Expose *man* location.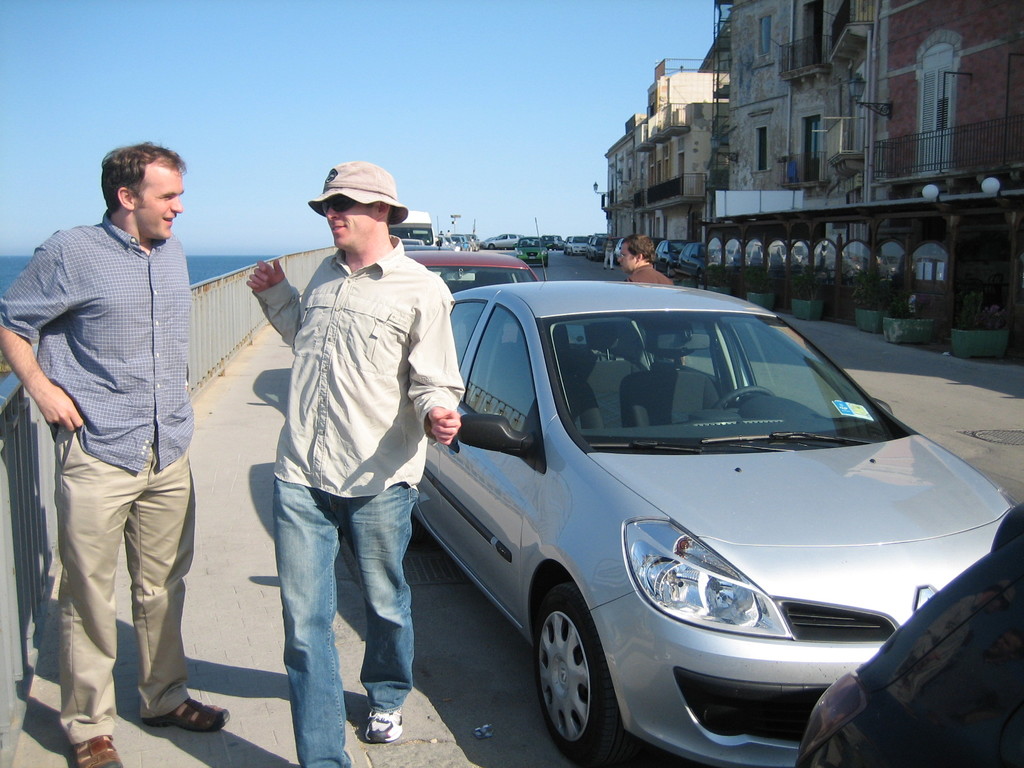
Exposed at pyautogui.locateOnScreen(614, 234, 674, 288).
